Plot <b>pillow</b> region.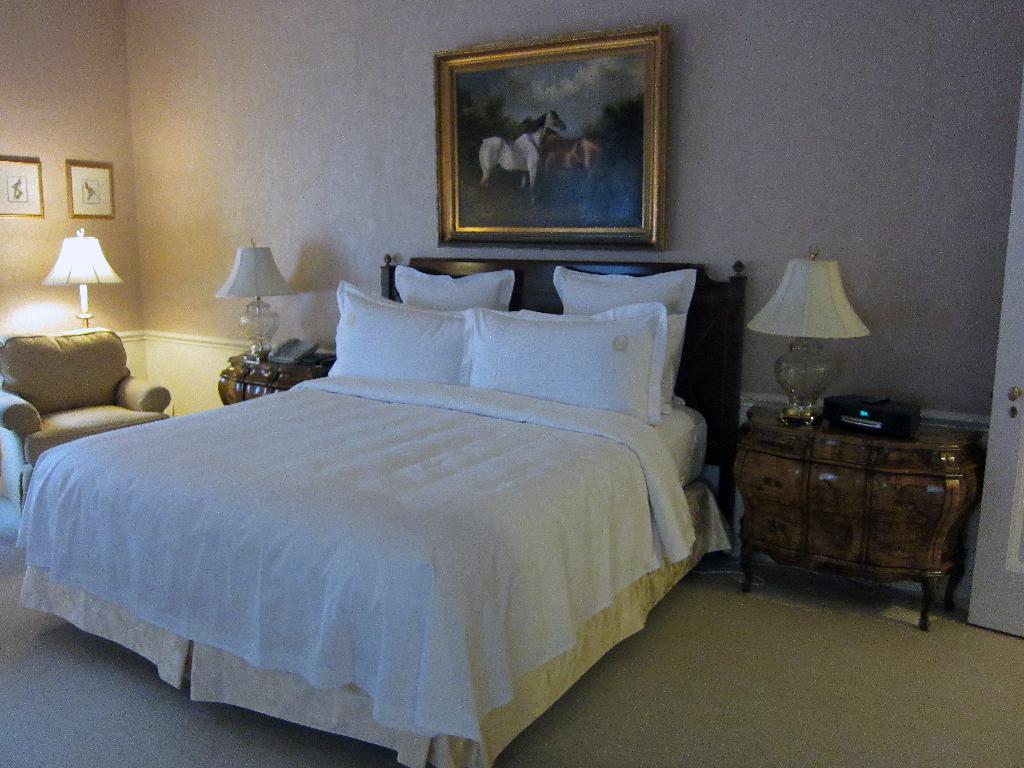
Plotted at box(551, 263, 702, 320).
